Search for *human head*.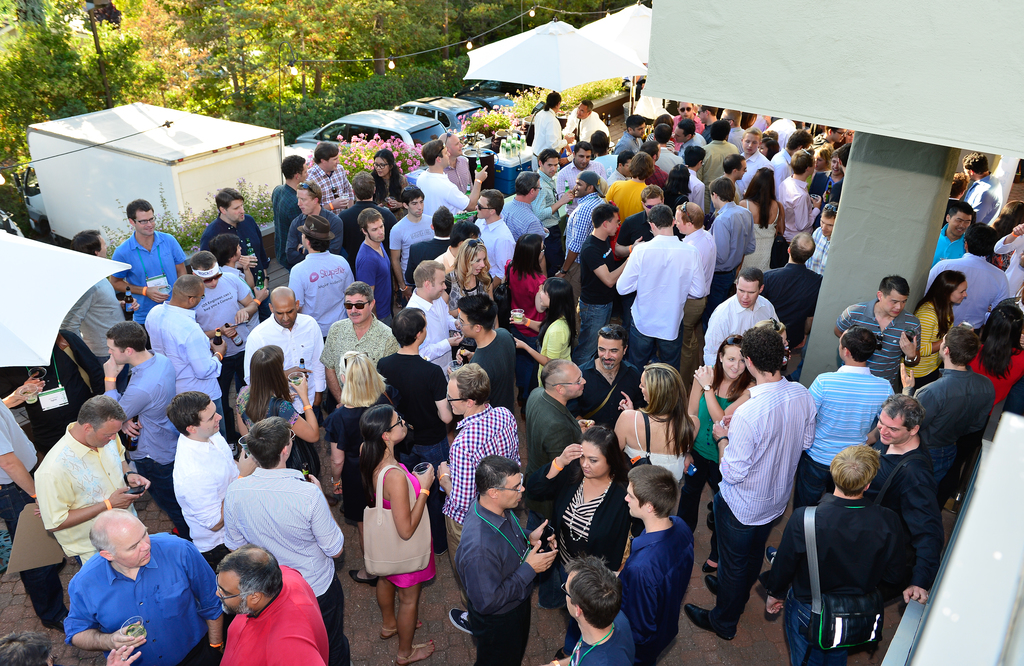
Found at (x1=671, y1=164, x2=687, y2=191).
